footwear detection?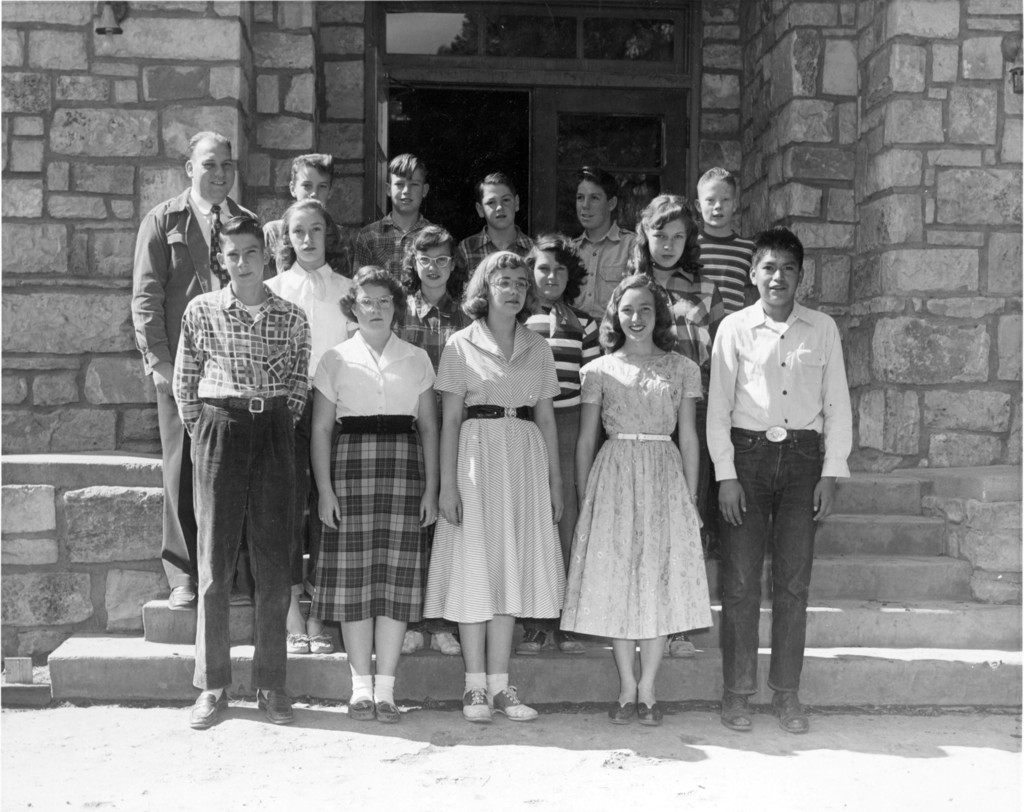
Rect(280, 629, 314, 653)
